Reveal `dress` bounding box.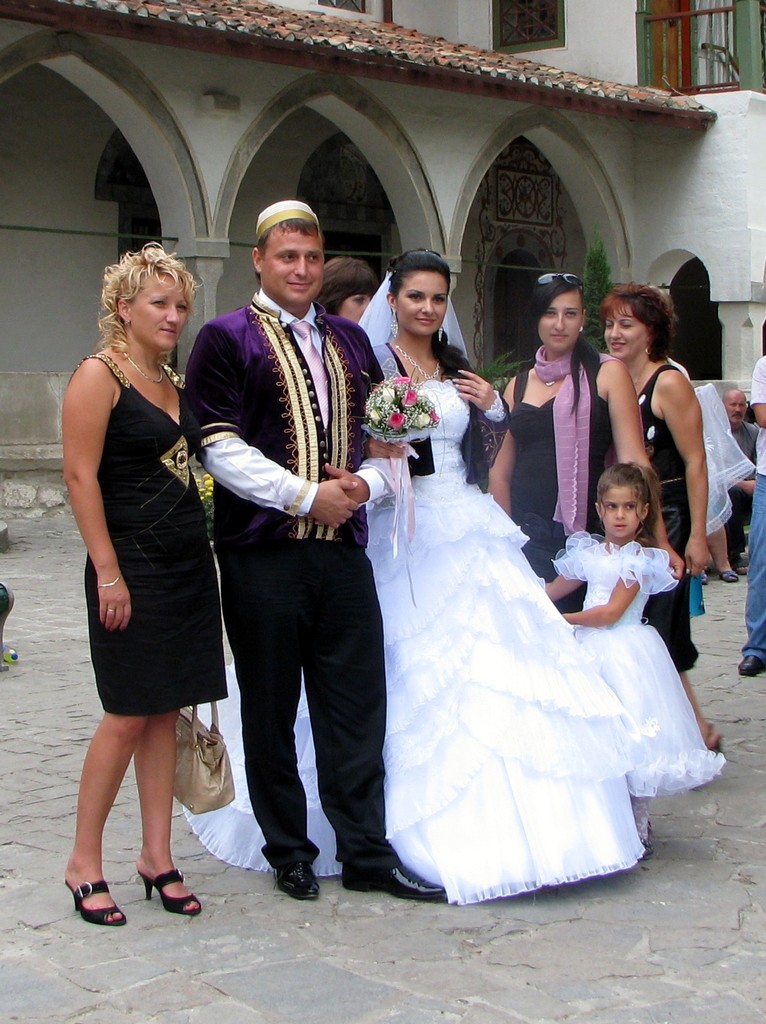
Revealed: pyautogui.locateOnScreen(71, 352, 230, 714).
